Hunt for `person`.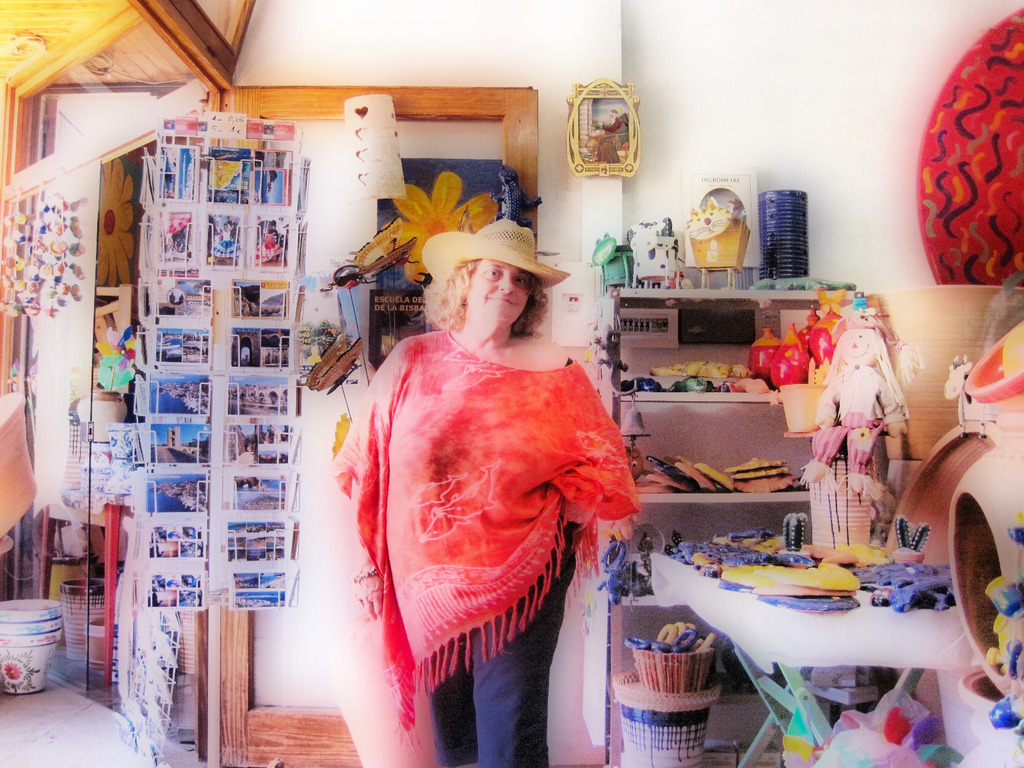
Hunted down at rect(596, 111, 620, 130).
